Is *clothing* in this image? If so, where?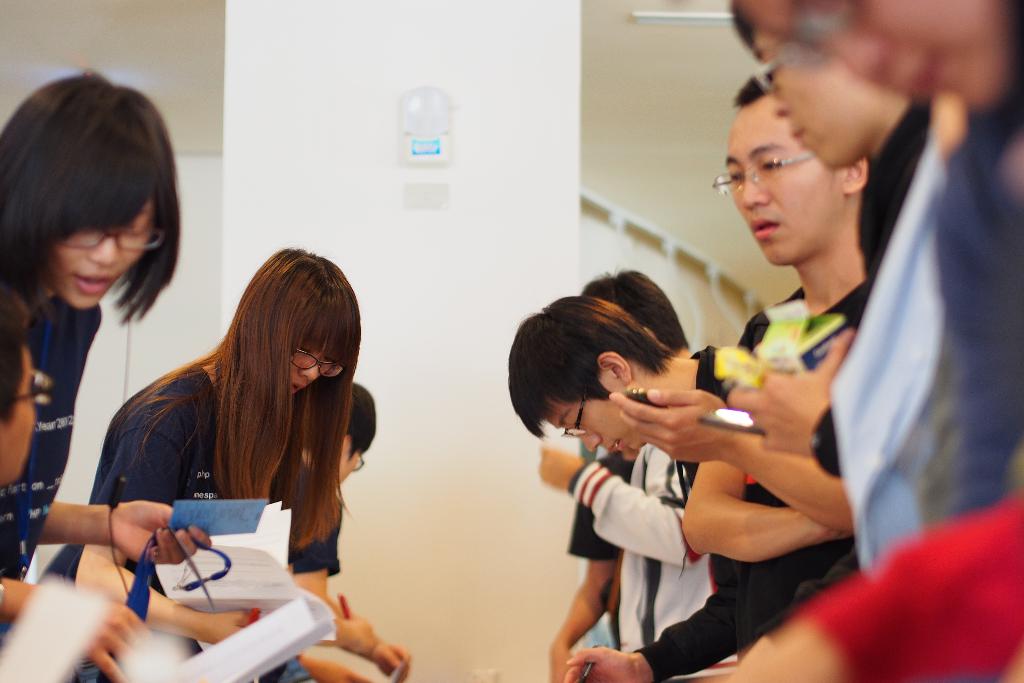
Yes, at l=0, t=301, r=102, b=636.
